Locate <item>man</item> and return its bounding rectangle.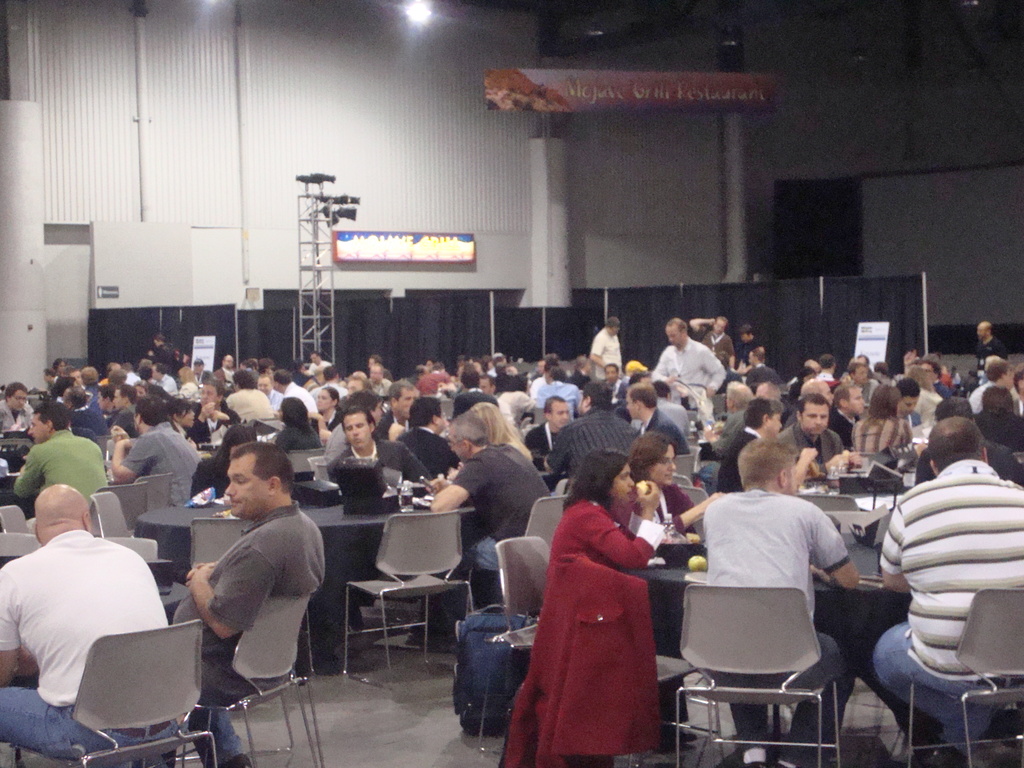
box=[414, 365, 443, 391].
